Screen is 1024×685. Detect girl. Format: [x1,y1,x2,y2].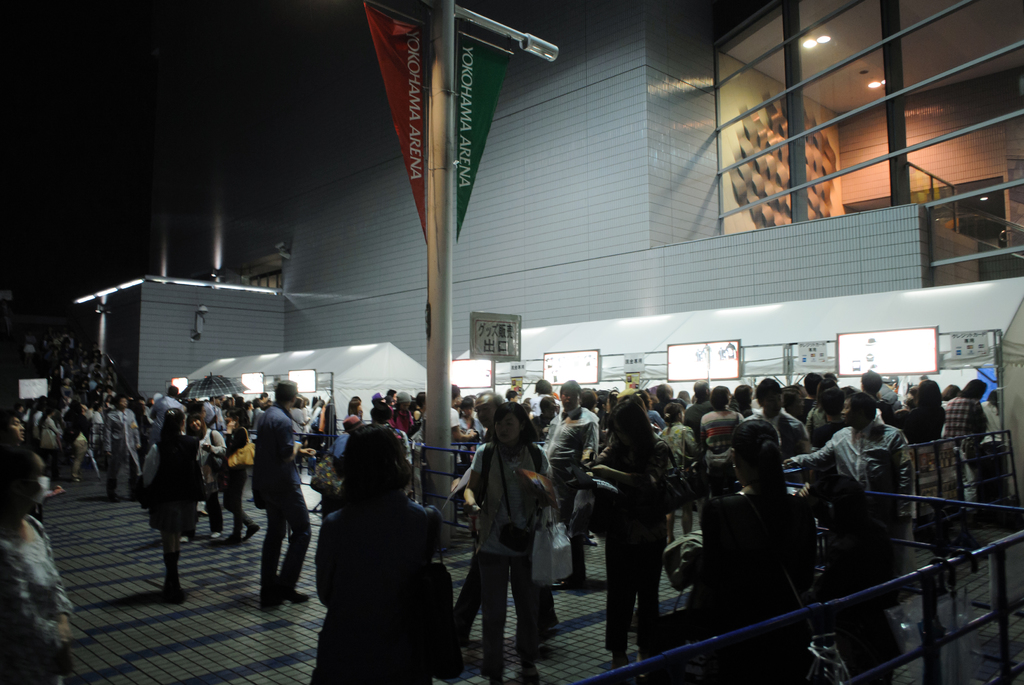
[144,407,196,601].
